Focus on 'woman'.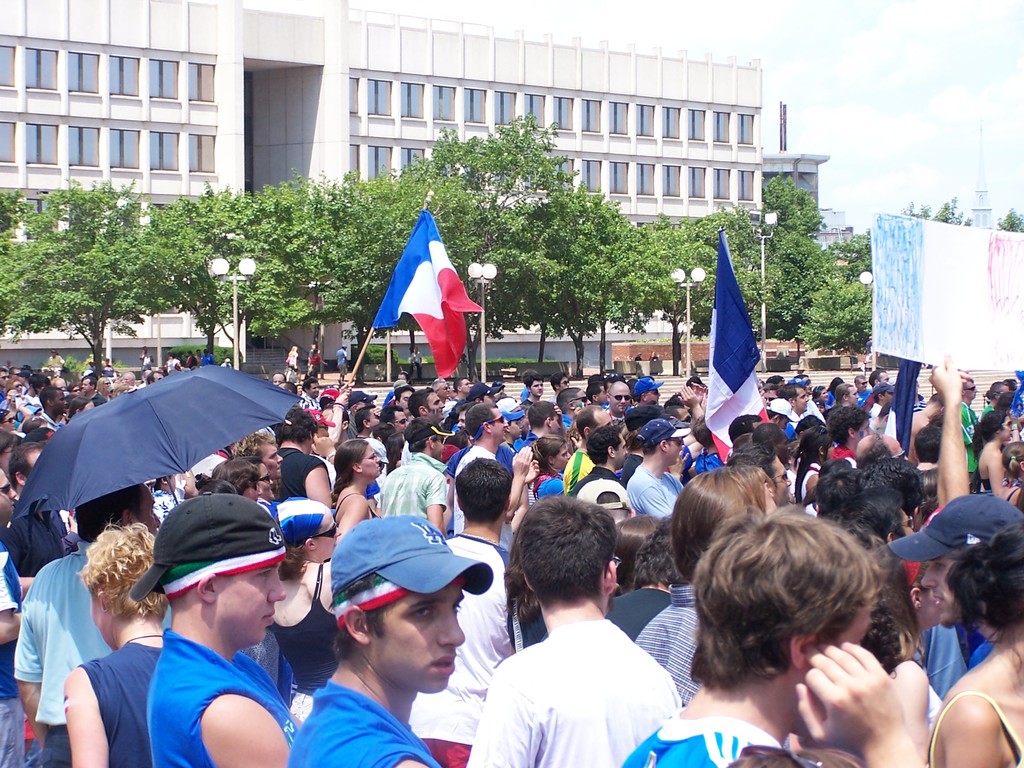
Focused at 893/546/1023/765.
